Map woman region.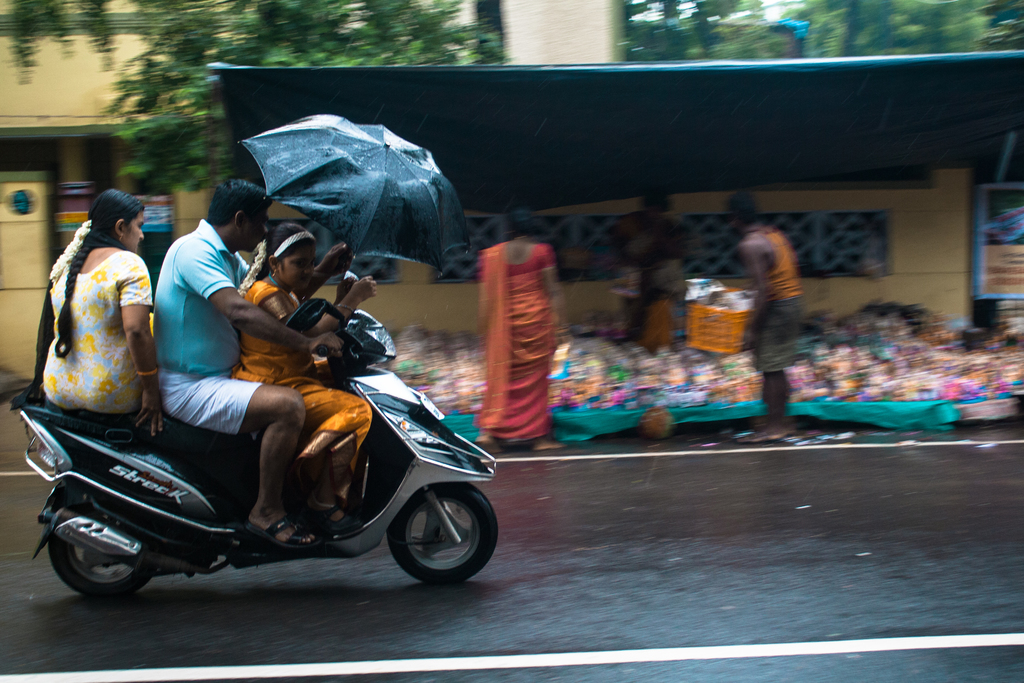
Mapped to [x1=29, y1=192, x2=151, y2=459].
